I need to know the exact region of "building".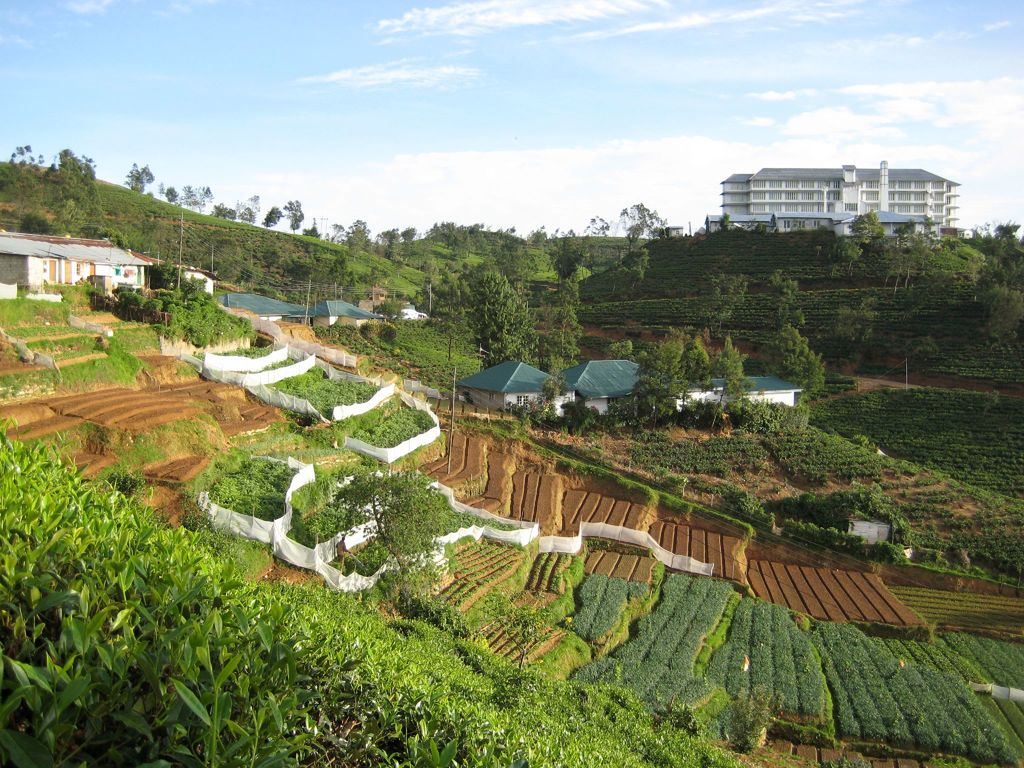
Region: l=708, t=218, r=945, b=237.
